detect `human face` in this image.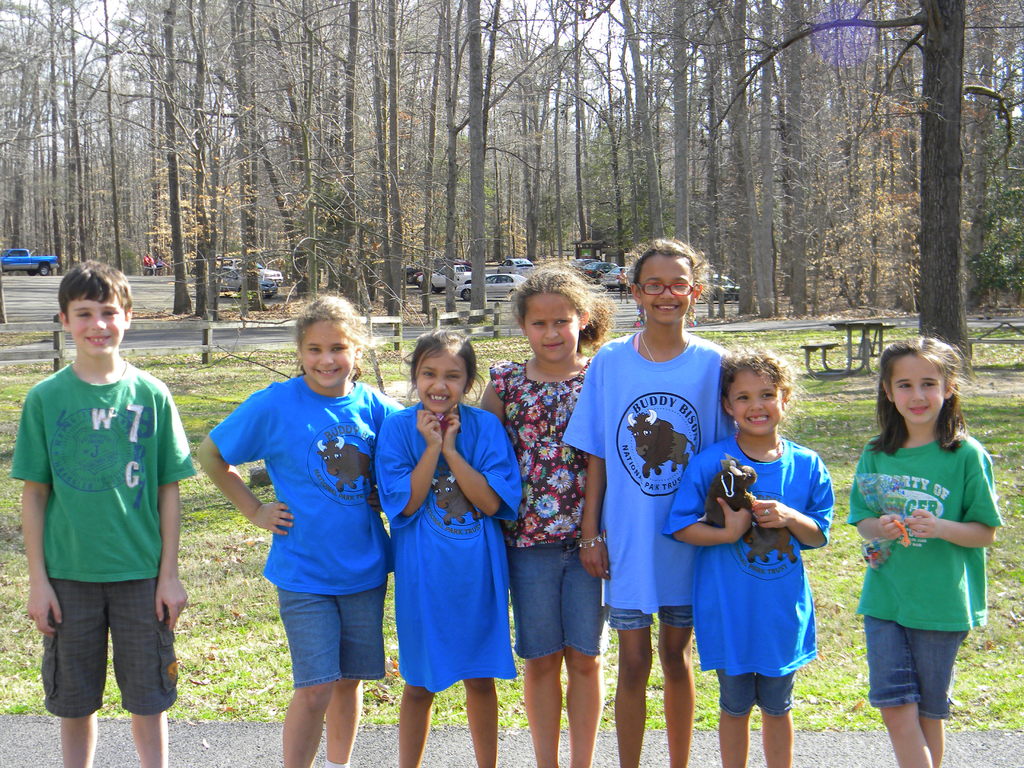
Detection: box=[726, 368, 781, 440].
